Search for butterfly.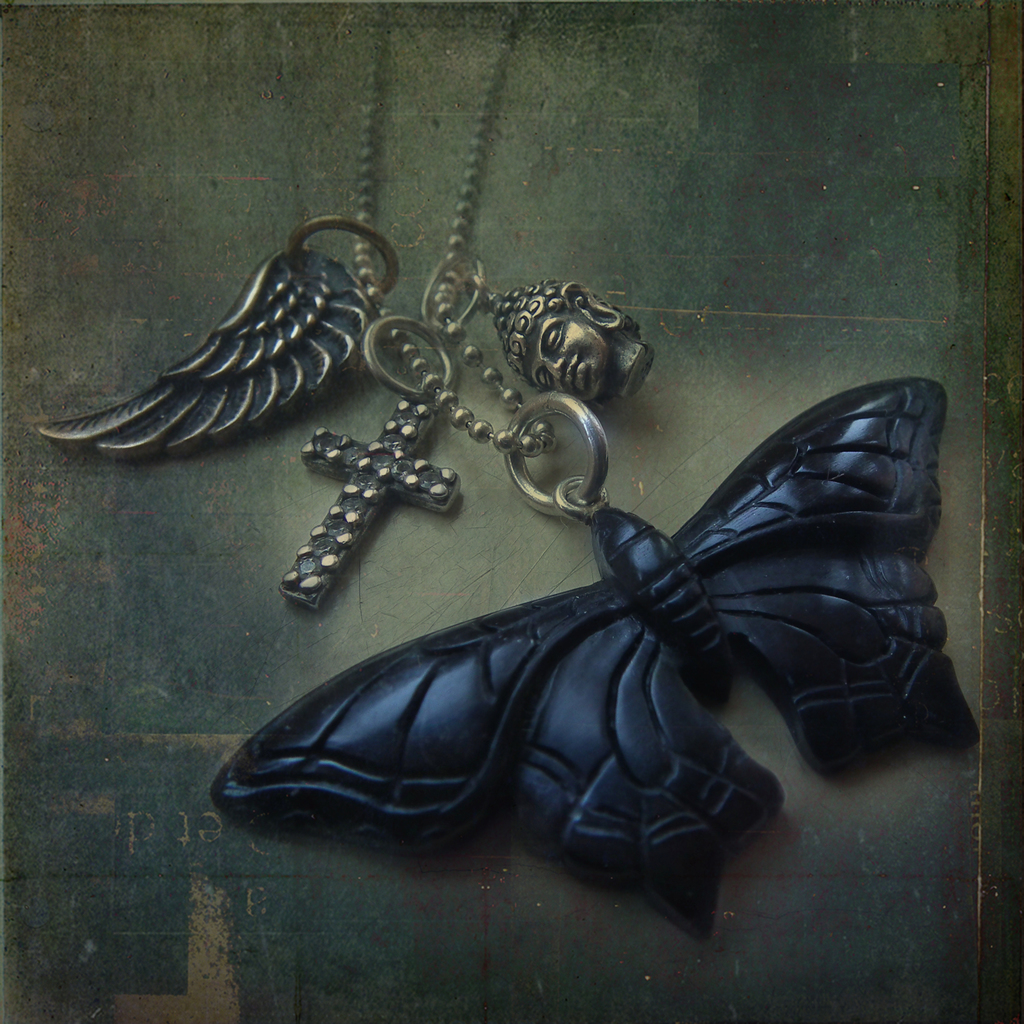
Found at 265,407,968,883.
